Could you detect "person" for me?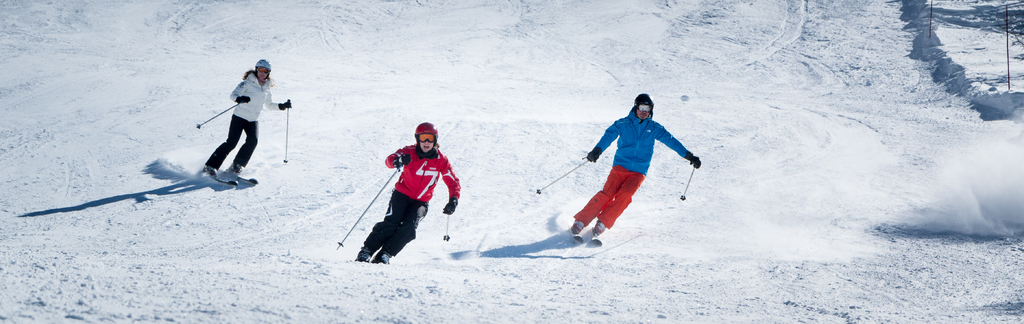
Detection result: detection(353, 121, 460, 267).
